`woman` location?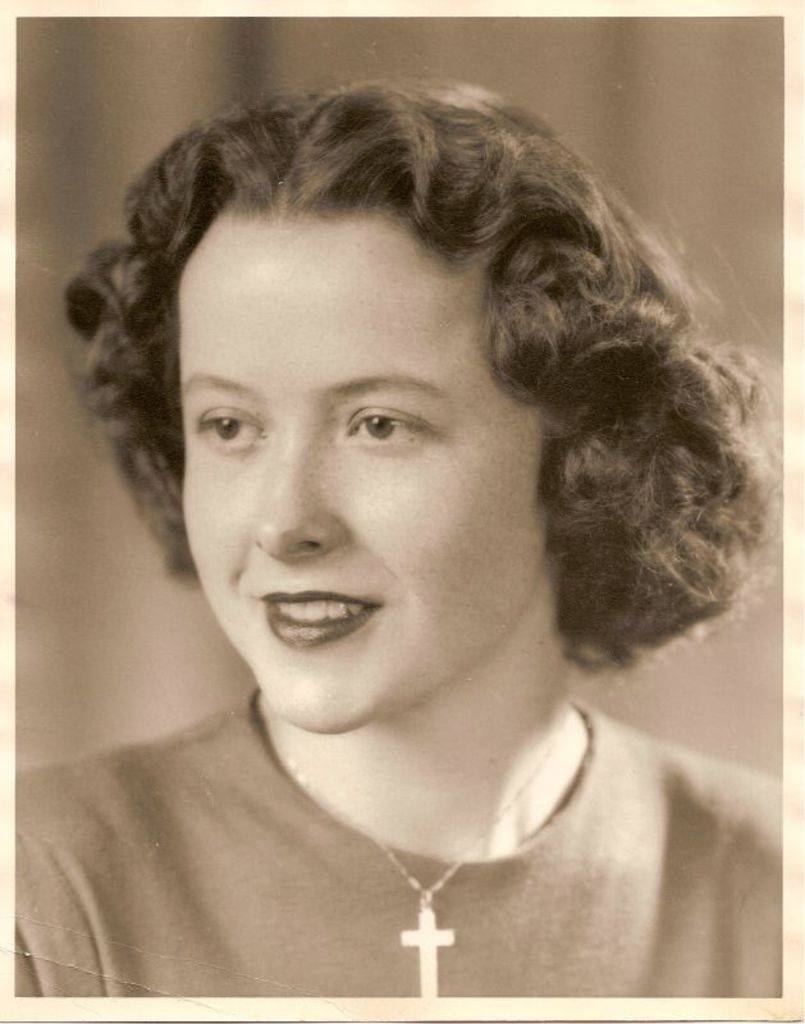
(0,76,804,977)
